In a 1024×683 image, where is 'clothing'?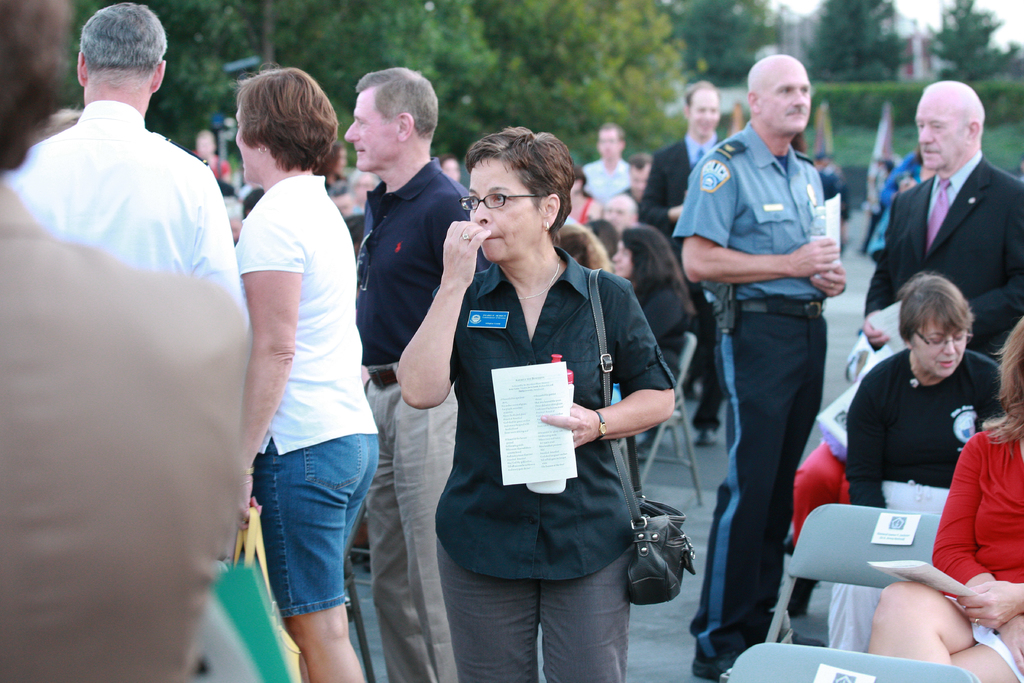
left=642, top=131, right=724, bottom=407.
